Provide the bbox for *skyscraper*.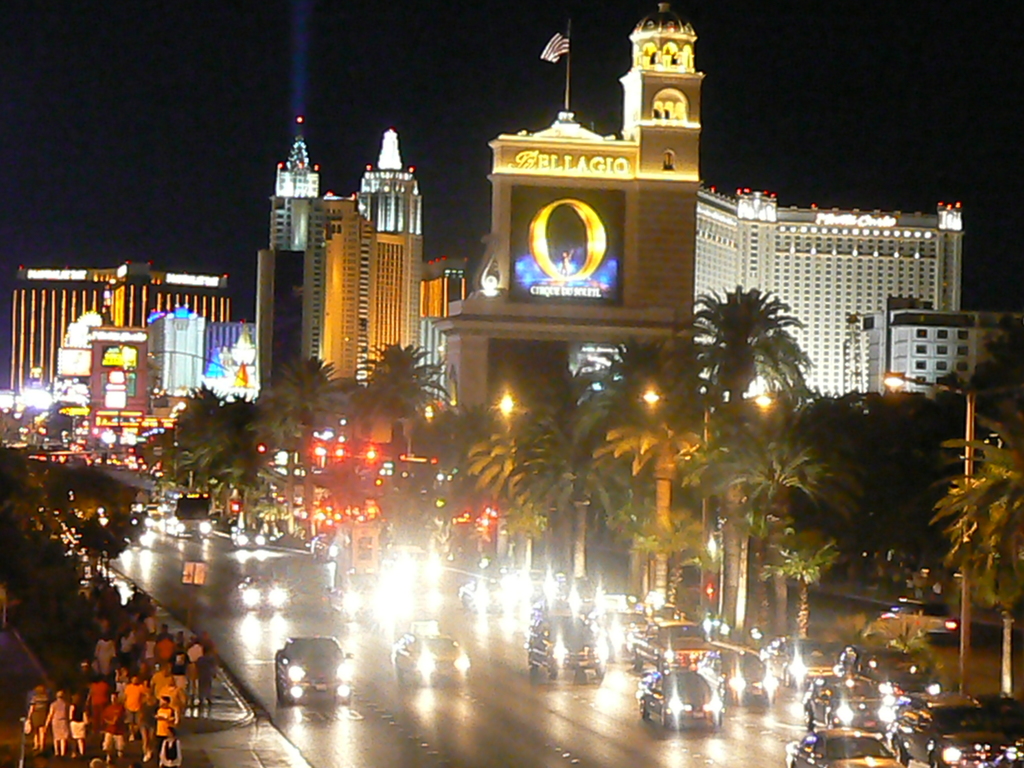
0,266,237,396.
